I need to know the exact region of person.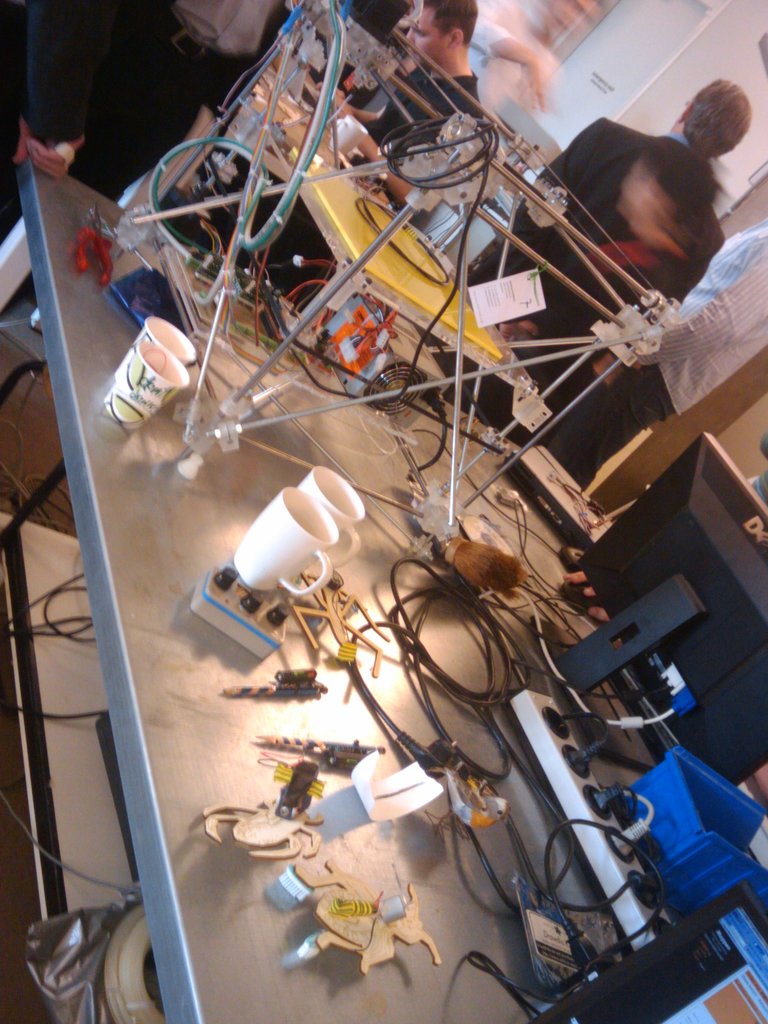
Region: [left=548, top=218, right=765, bottom=479].
